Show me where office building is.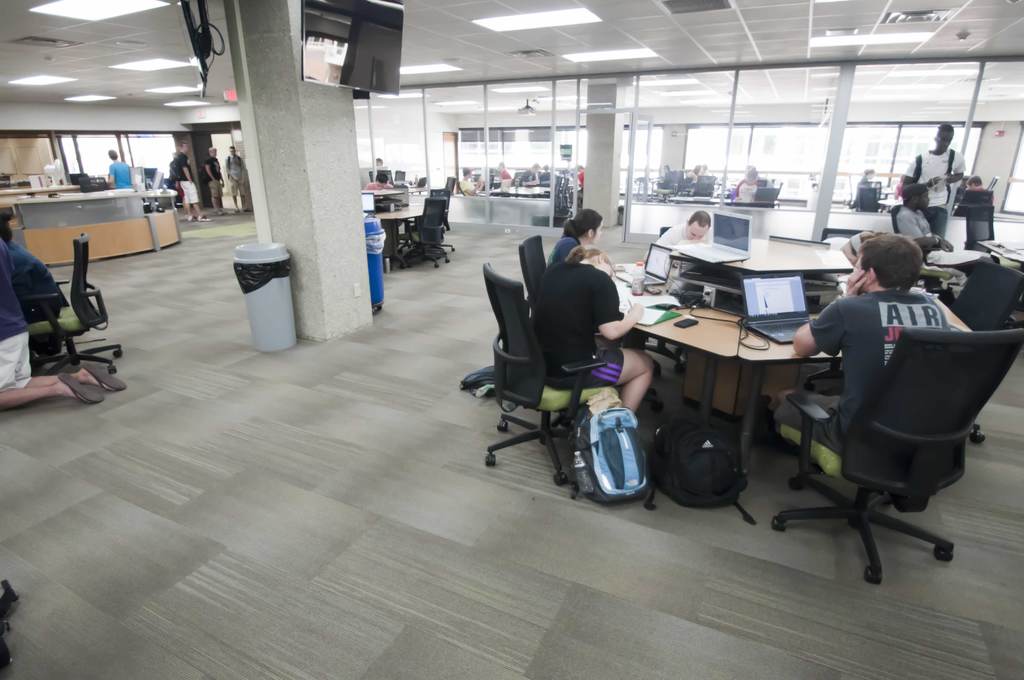
office building is at region(0, 0, 1023, 679).
